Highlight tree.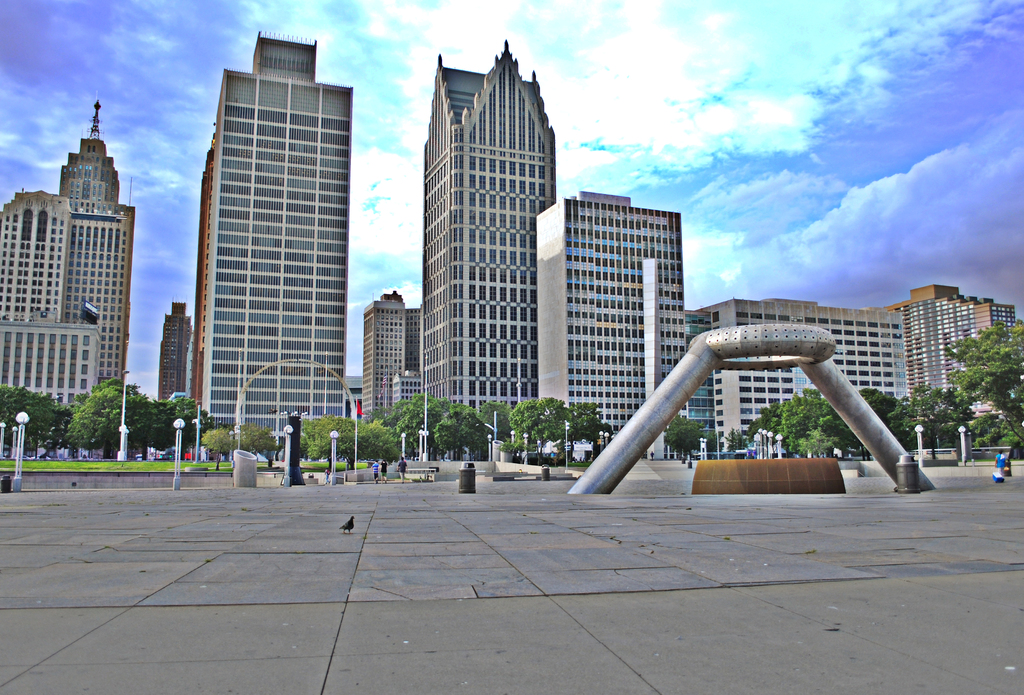
Highlighted region: (left=718, top=427, right=756, bottom=461).
